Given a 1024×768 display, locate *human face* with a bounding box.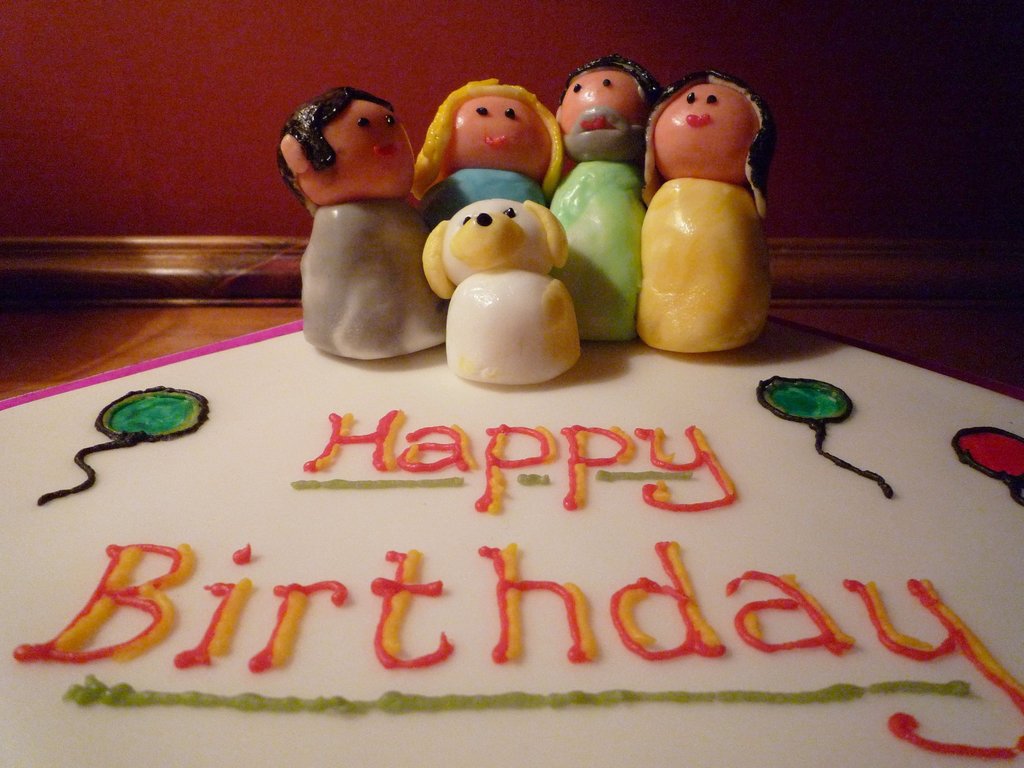
Located: (445,91,547,177).
